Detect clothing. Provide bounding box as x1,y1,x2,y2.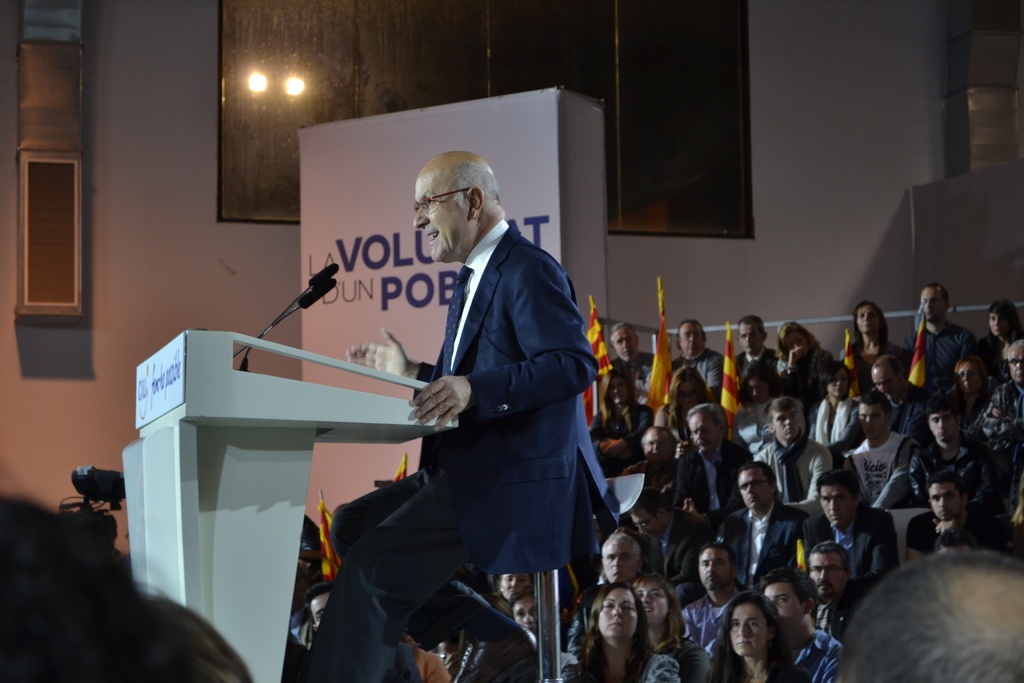
740,504,802,586.
